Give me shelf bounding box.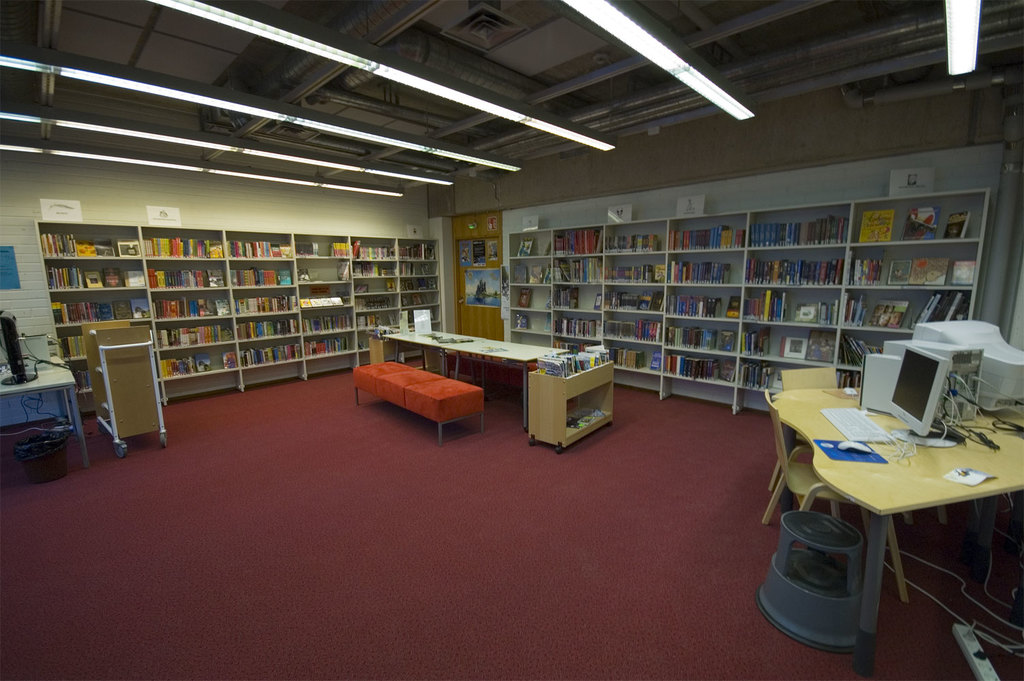
[352, 279, 397, 292].
